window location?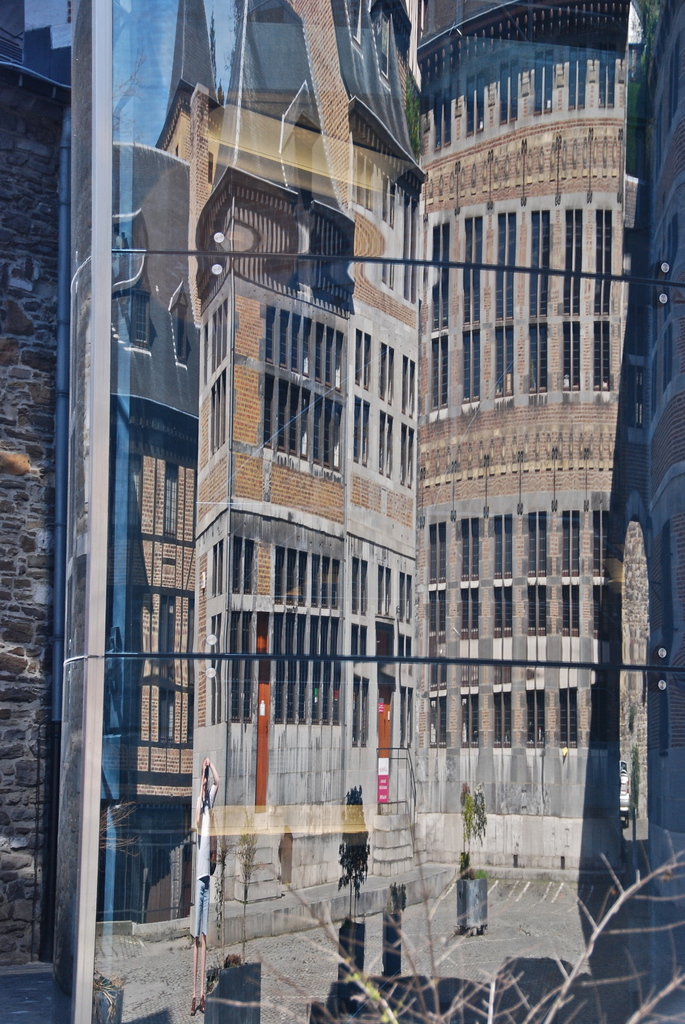
(x1=354, y1=675, x2=366, y2=746)
